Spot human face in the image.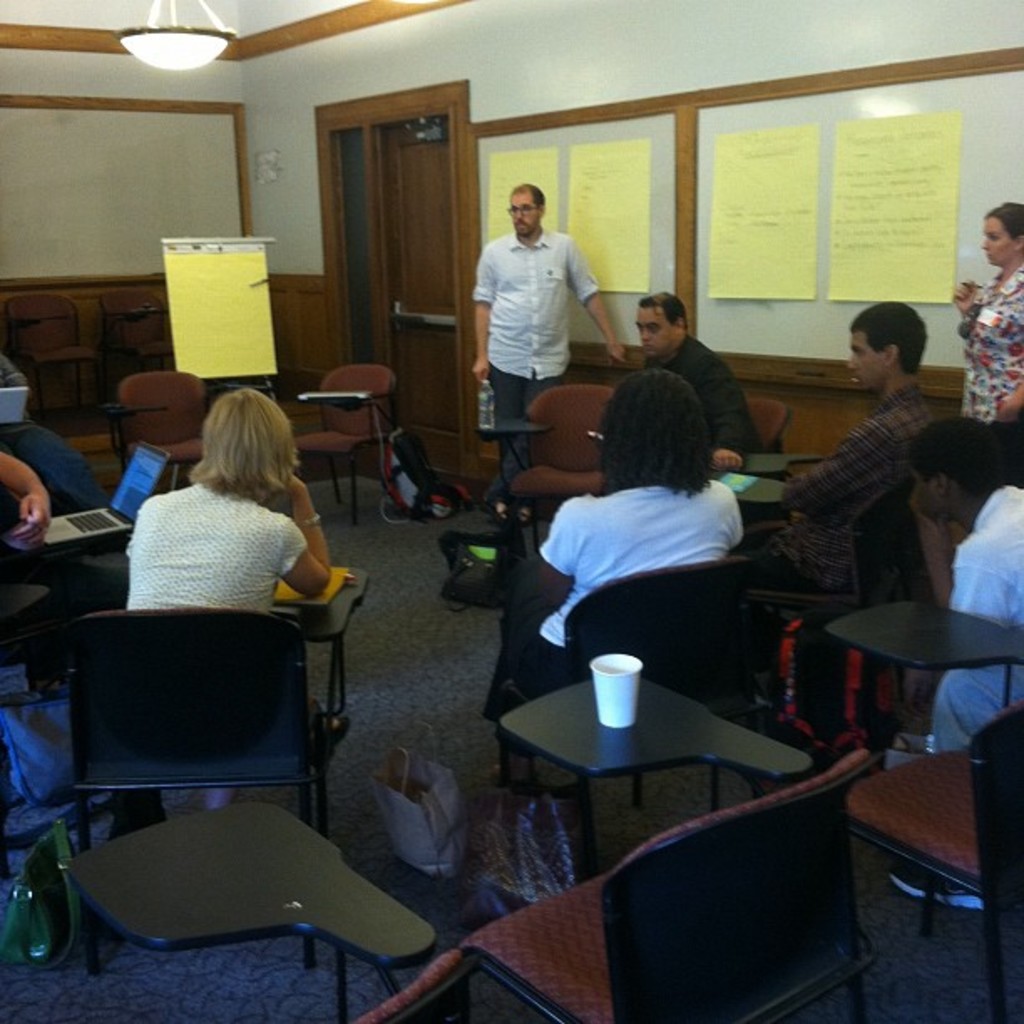
human face found at crop(989, 218, 1006, 274).
